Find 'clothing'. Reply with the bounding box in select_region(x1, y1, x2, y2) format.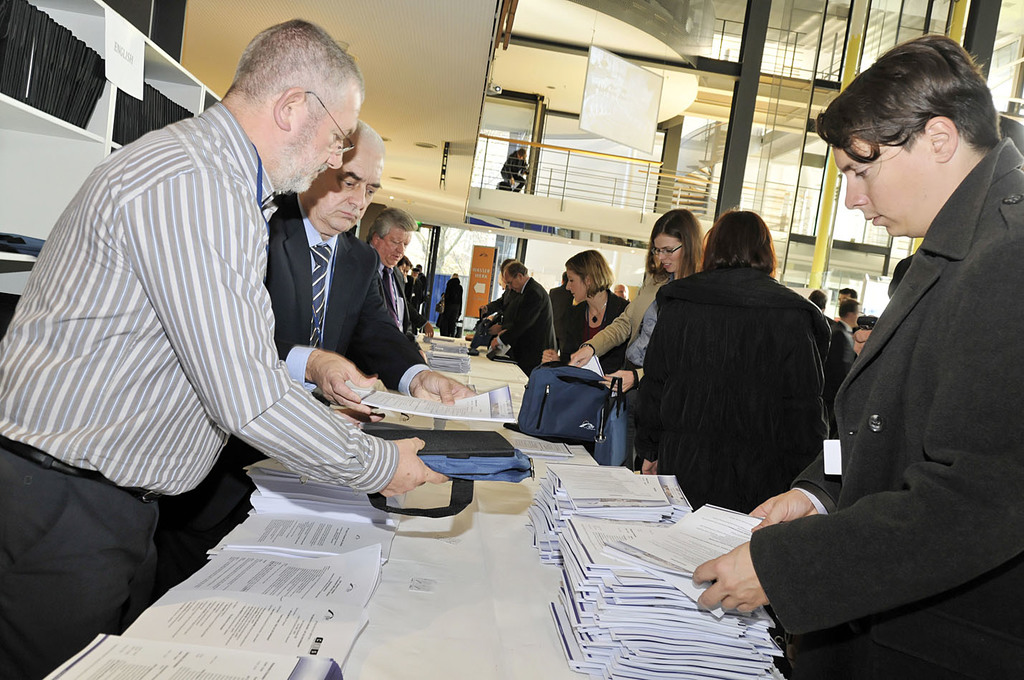
select_region(582, 275, 676, 369).
